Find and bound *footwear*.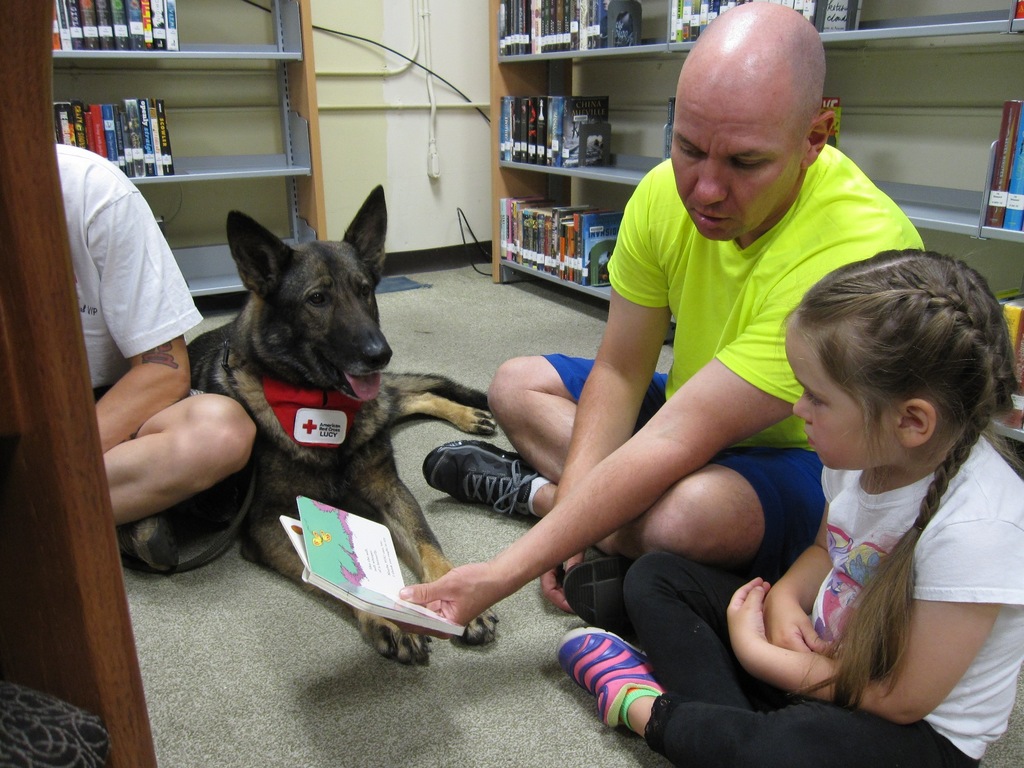
Bound: pyautogui.locateOnScreen(427, 422, 524, 503).
